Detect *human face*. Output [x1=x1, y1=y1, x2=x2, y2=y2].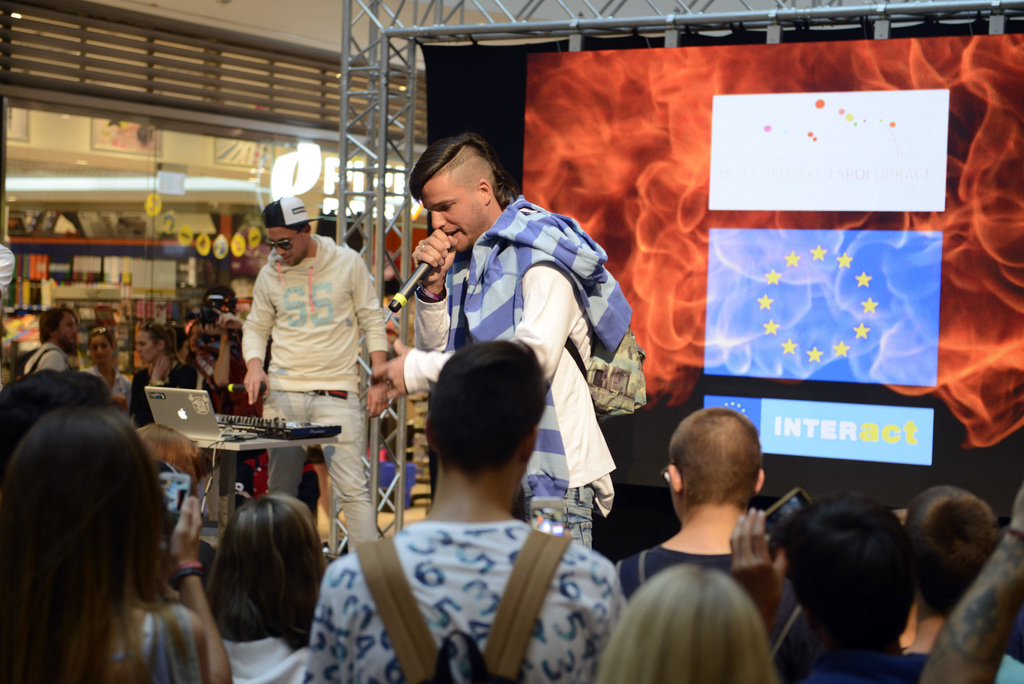
[x1=92, y1=339, x2=108, y2=366].
